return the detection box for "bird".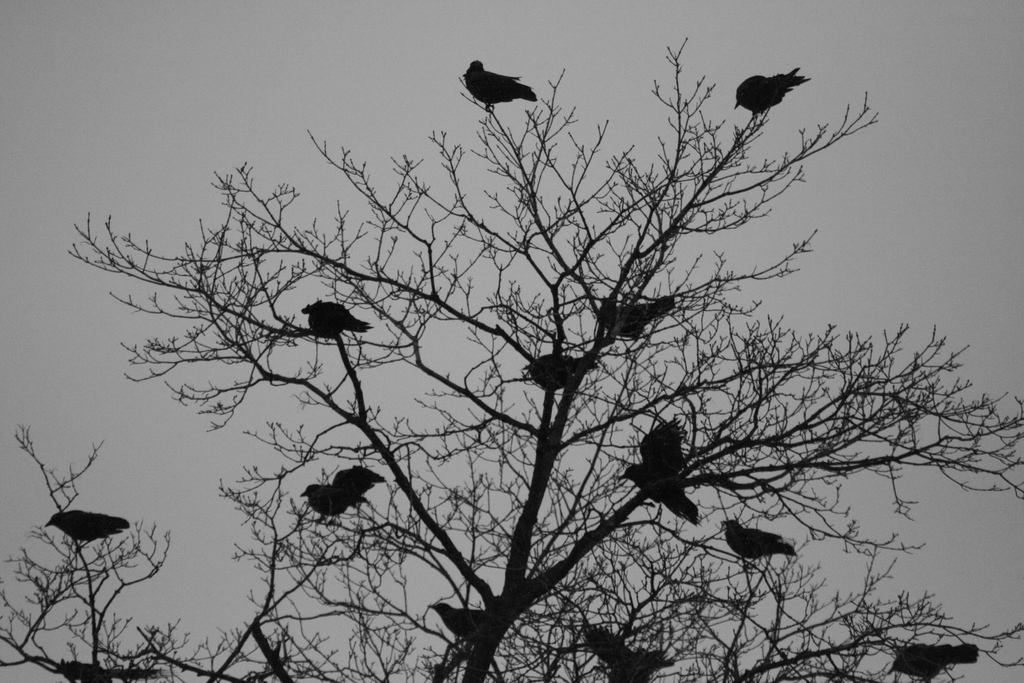
<region>456, 50, 540, 119</region>.
